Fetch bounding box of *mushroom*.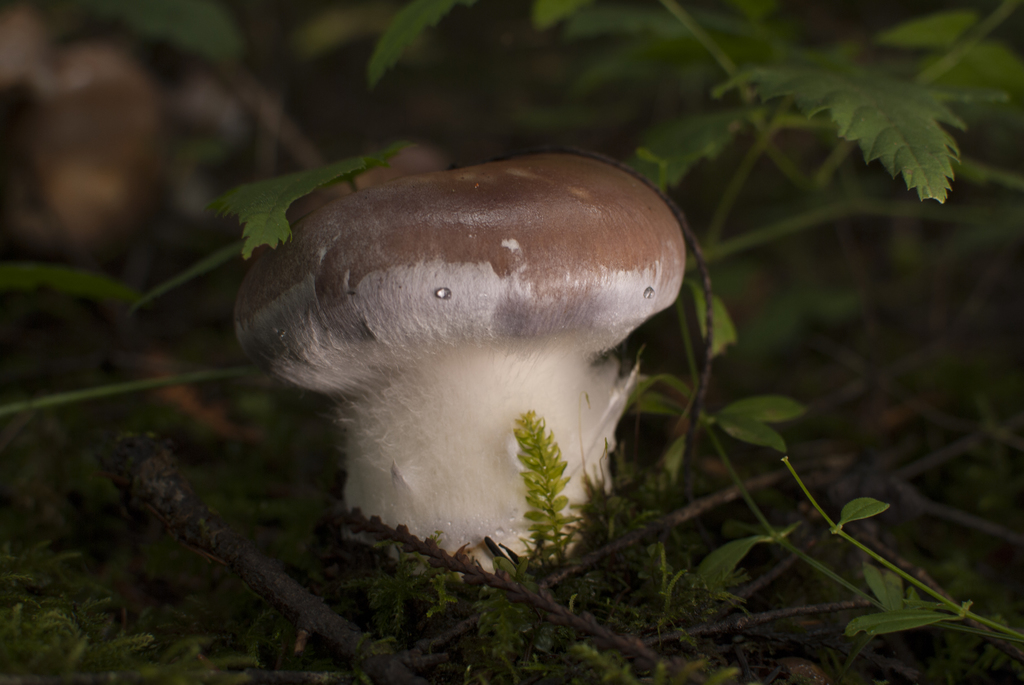
Bbox: 232/149/691/575.
